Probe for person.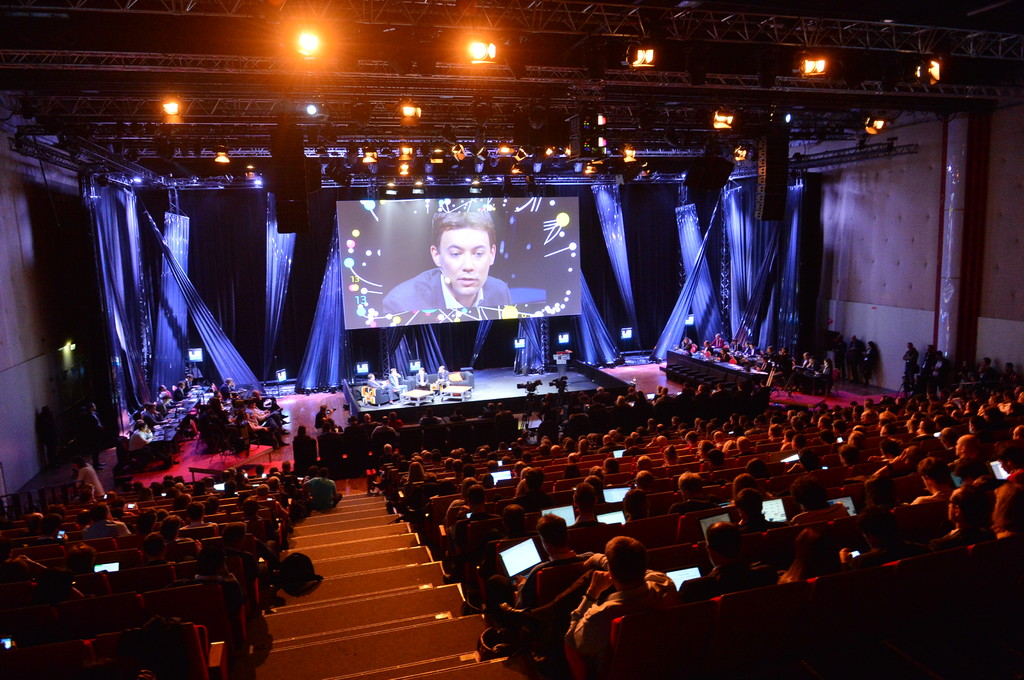
Probe result: <bbox>1, 634, 70, 679</bbox>.
